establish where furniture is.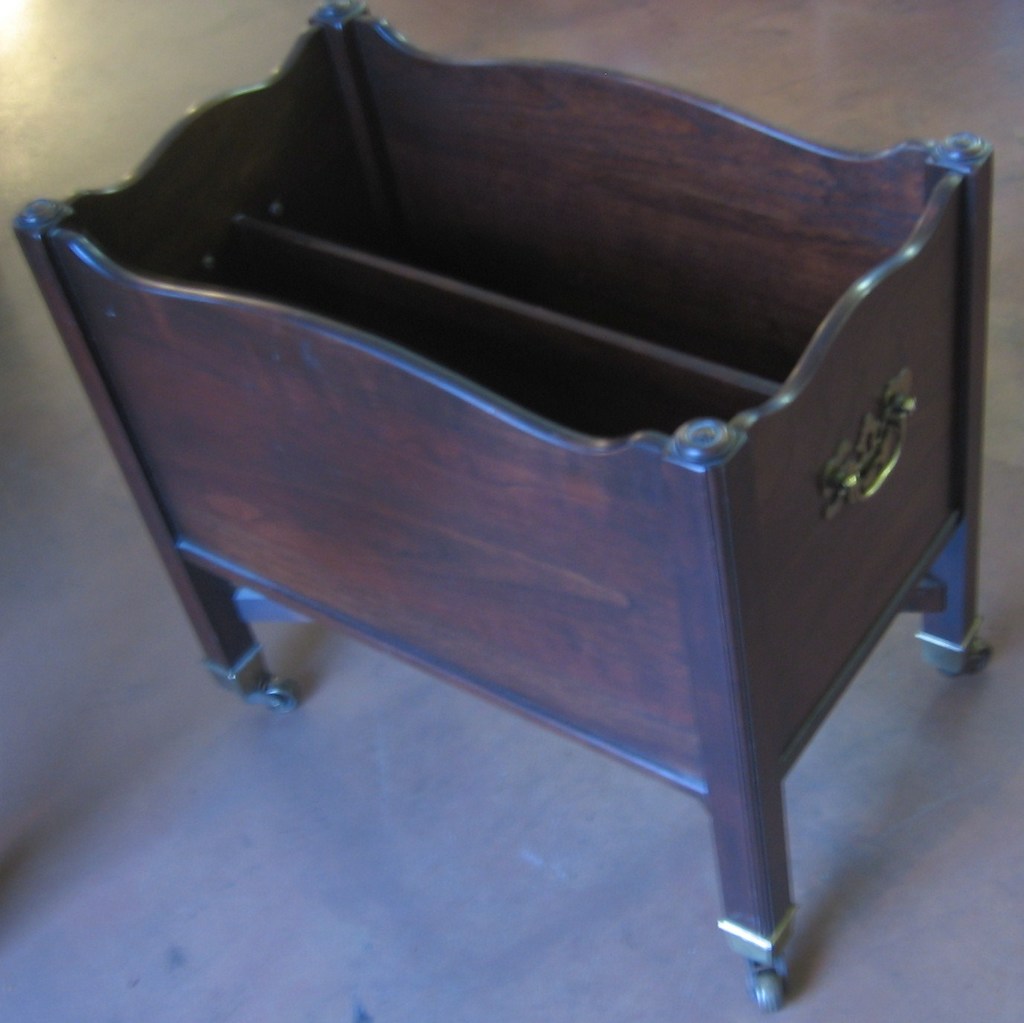
Established at x1=10 y1=0 x2=992 y2=1014.
